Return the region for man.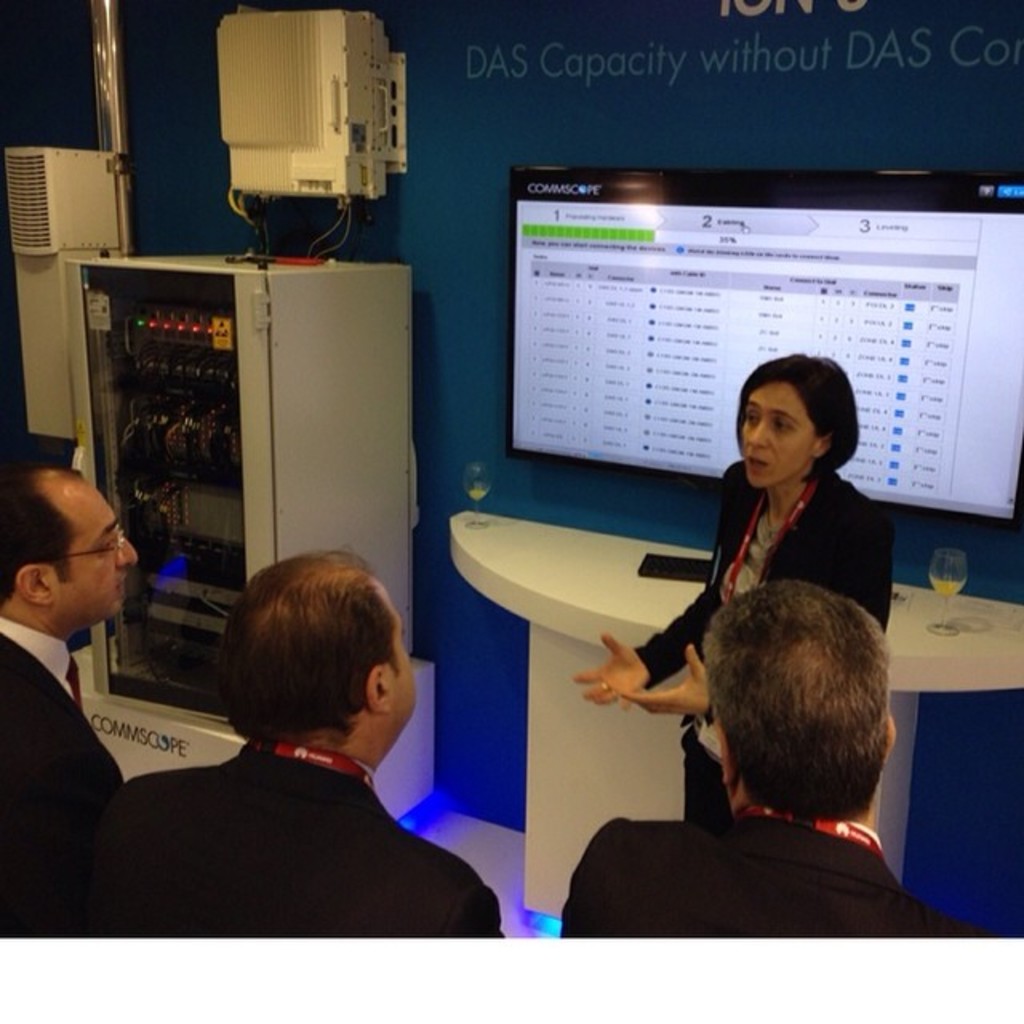
{"left": 74, "top": 554, "right": 541, "bottom": 960}.
